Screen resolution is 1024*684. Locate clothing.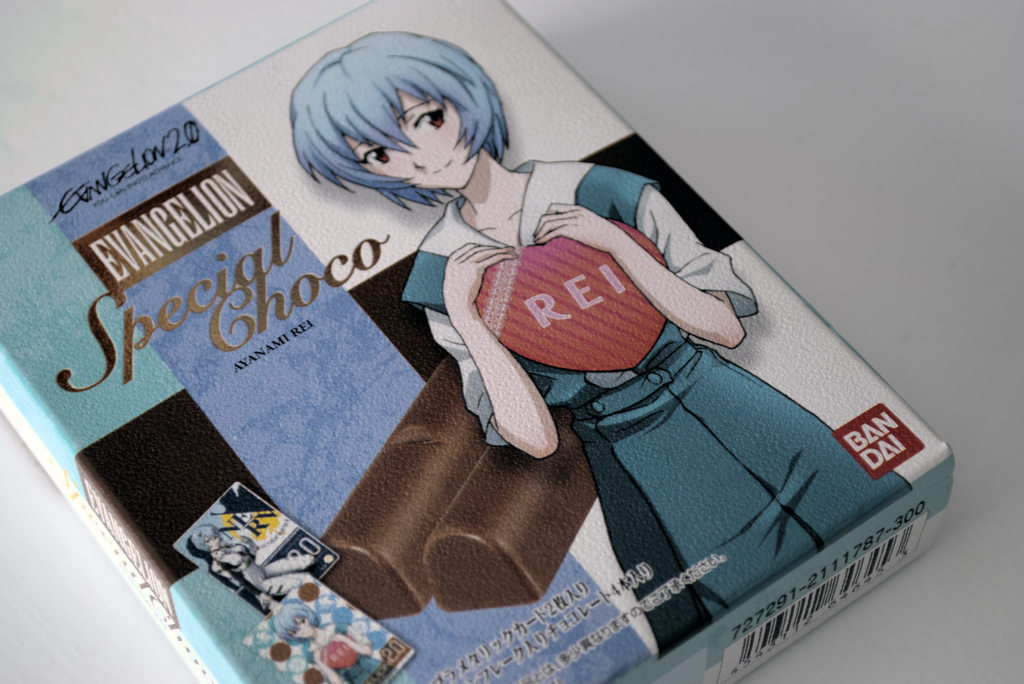
box(308, 625, 384, 683).
